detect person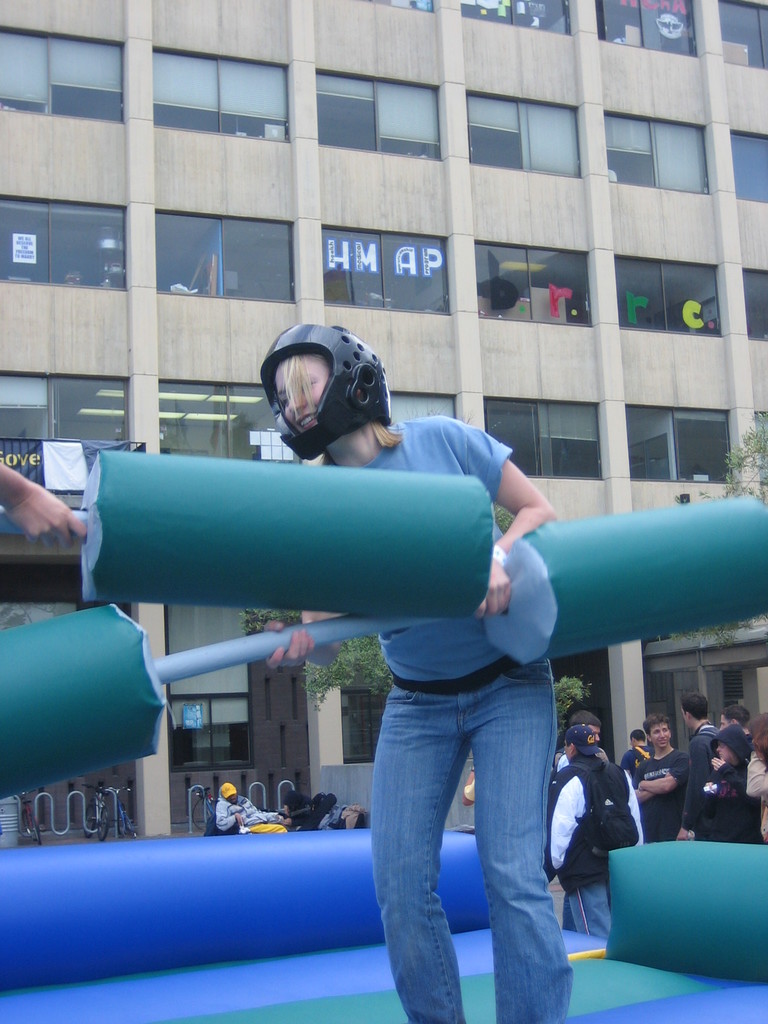
bbox=[220, 769, 278, 829]
